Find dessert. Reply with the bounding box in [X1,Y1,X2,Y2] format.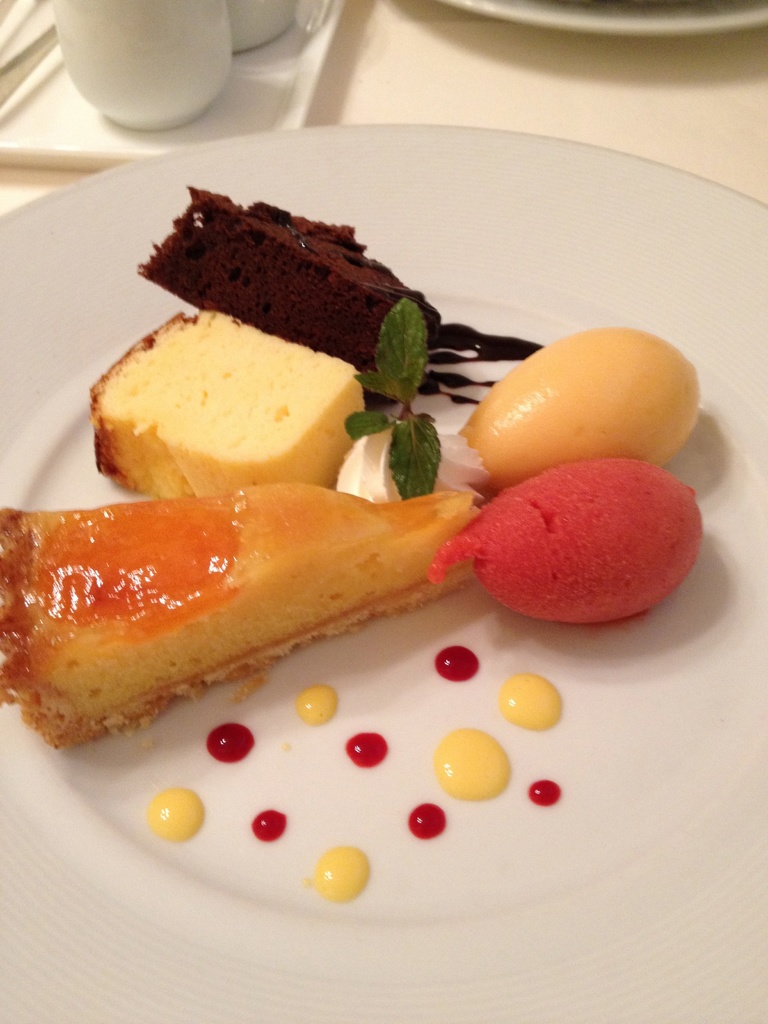
[0,188,705,902].
